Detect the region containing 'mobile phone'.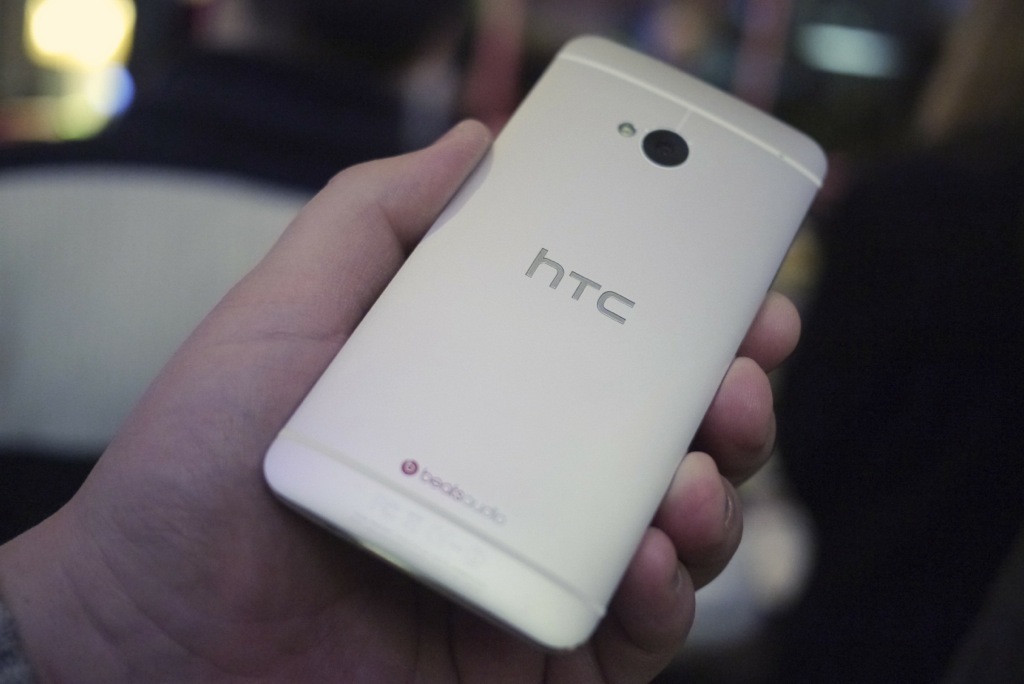
[left=284, top=36, right=833, bottom=639].
